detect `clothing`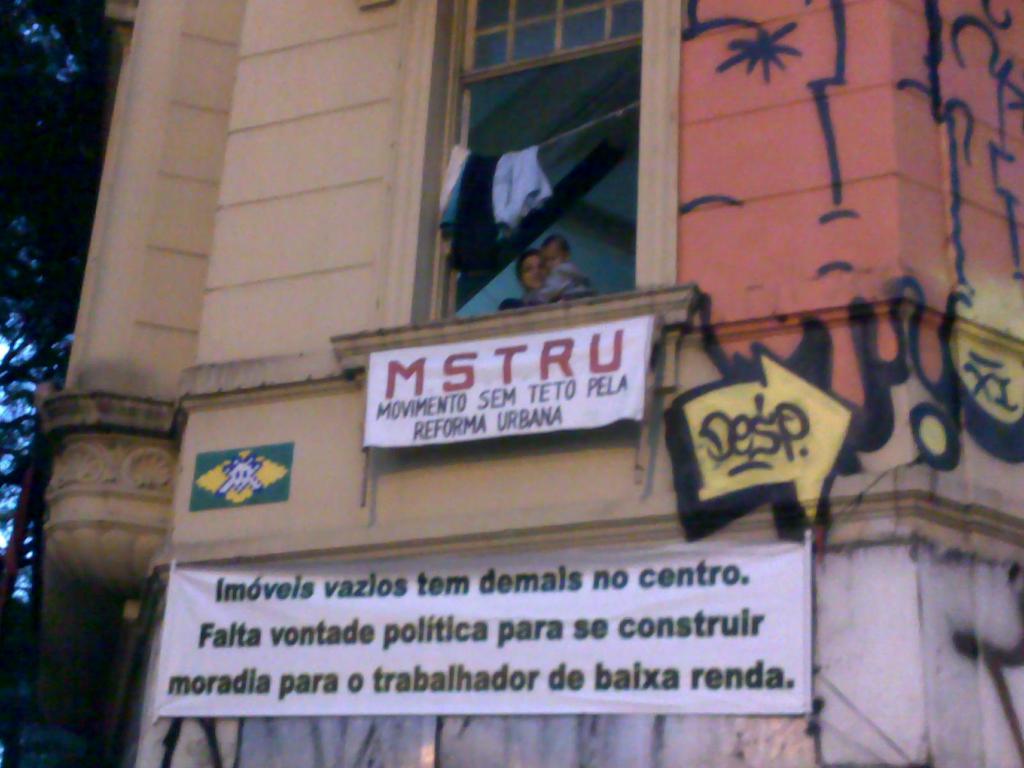
x1=493 y1=148 x2=554 y2=226
